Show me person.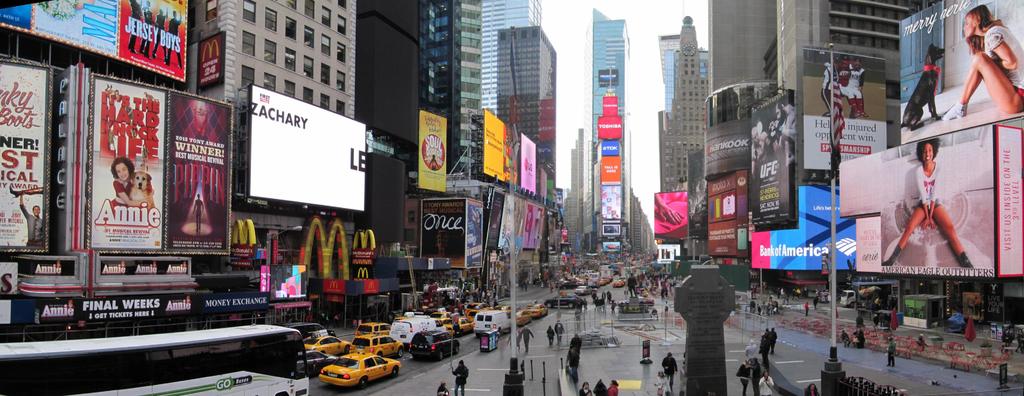
person is here: [800,380,826,395].
